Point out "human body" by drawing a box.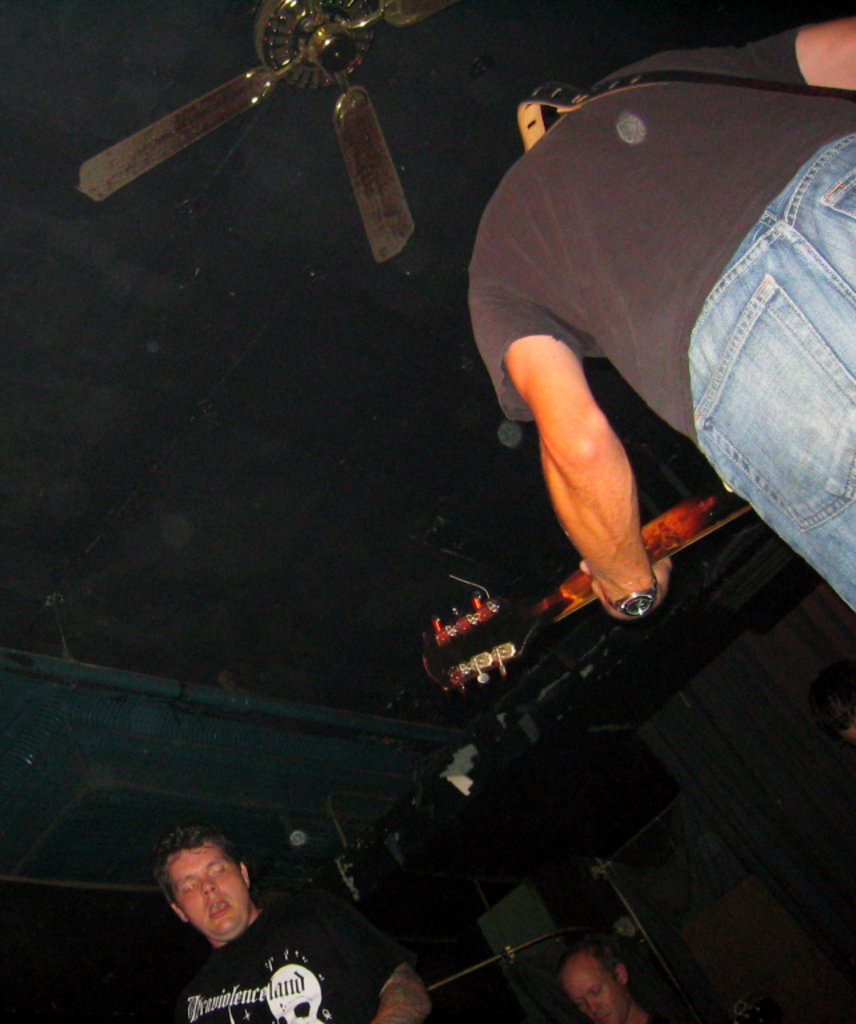
647, 1000, 804, 1023.
